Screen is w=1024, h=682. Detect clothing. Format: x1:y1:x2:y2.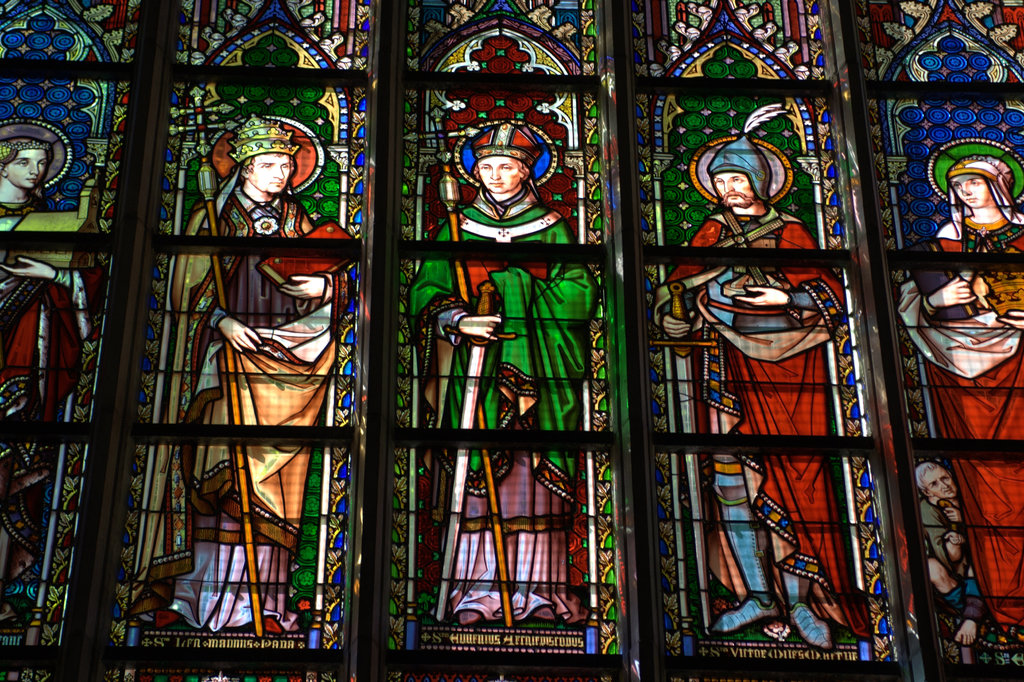
408:177:602:618.
